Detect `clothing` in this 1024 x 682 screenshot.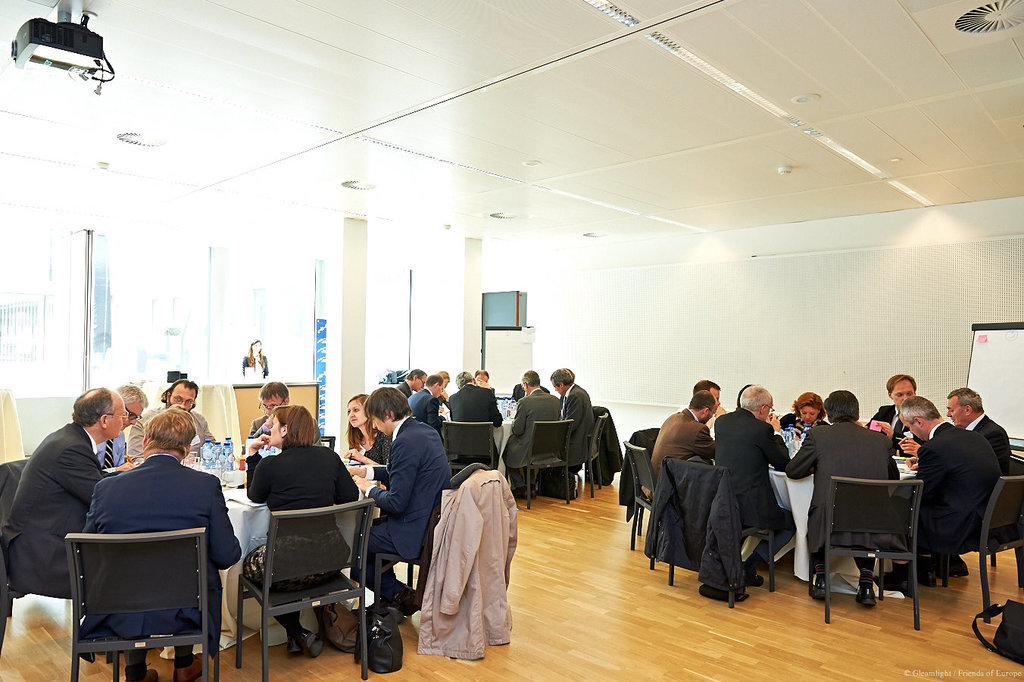
Detection: x1=80, y1=452, x2=242, y2=681.
